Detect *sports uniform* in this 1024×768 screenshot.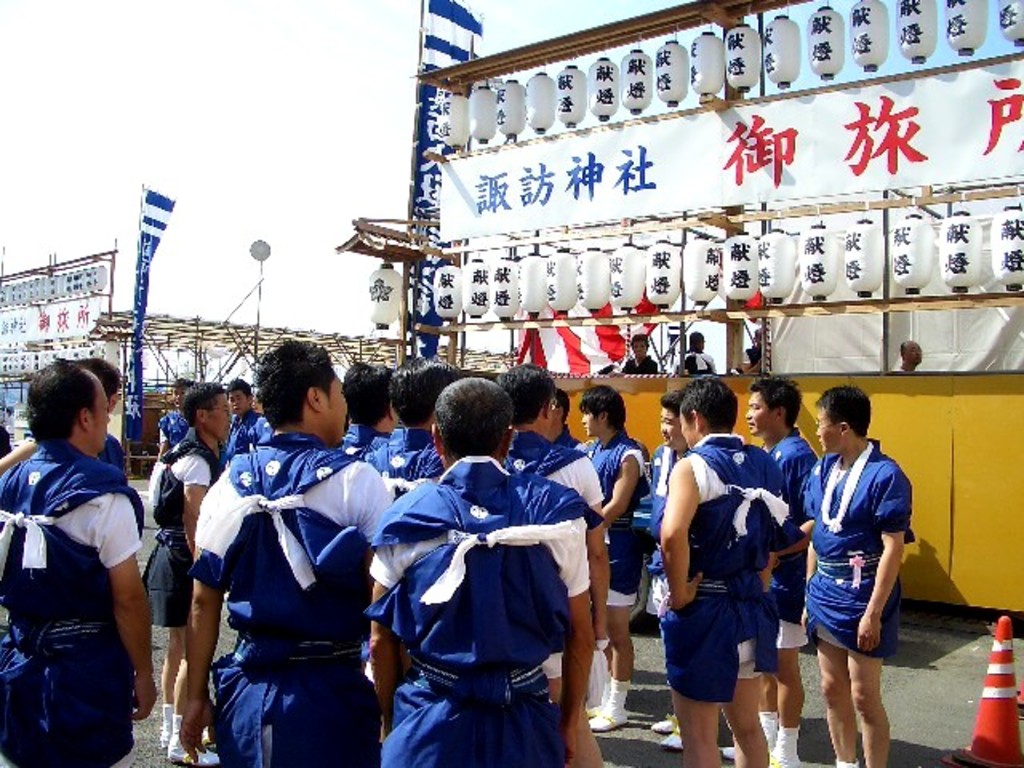
Detection: pyautogui.locateOnScreen(797, 427, 912, 661).
